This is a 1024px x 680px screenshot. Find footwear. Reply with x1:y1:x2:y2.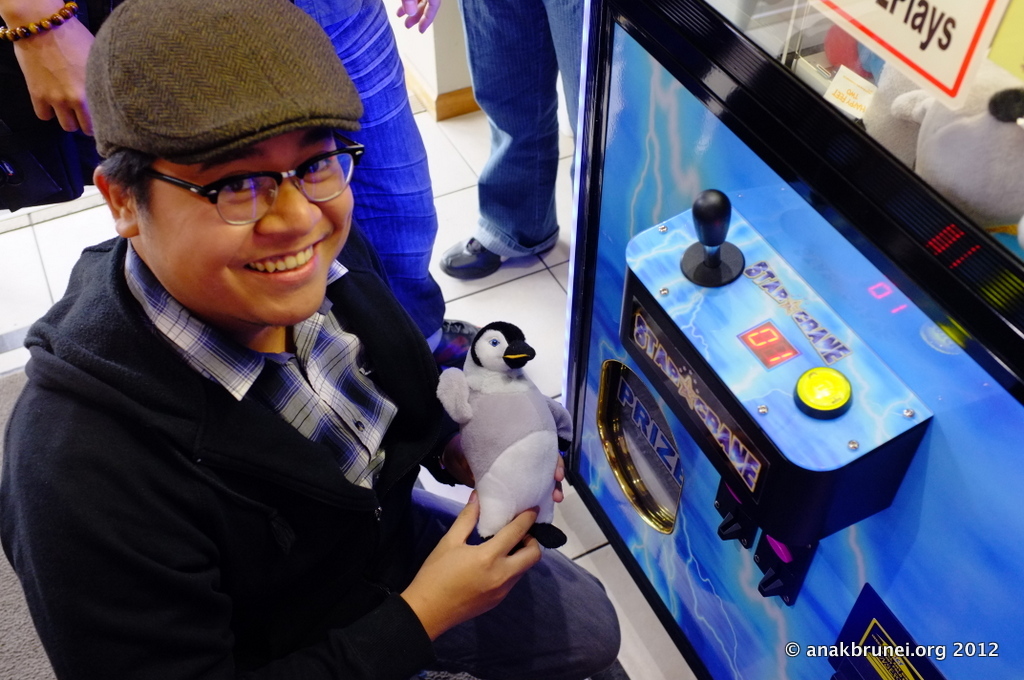
432:235:554:282.
